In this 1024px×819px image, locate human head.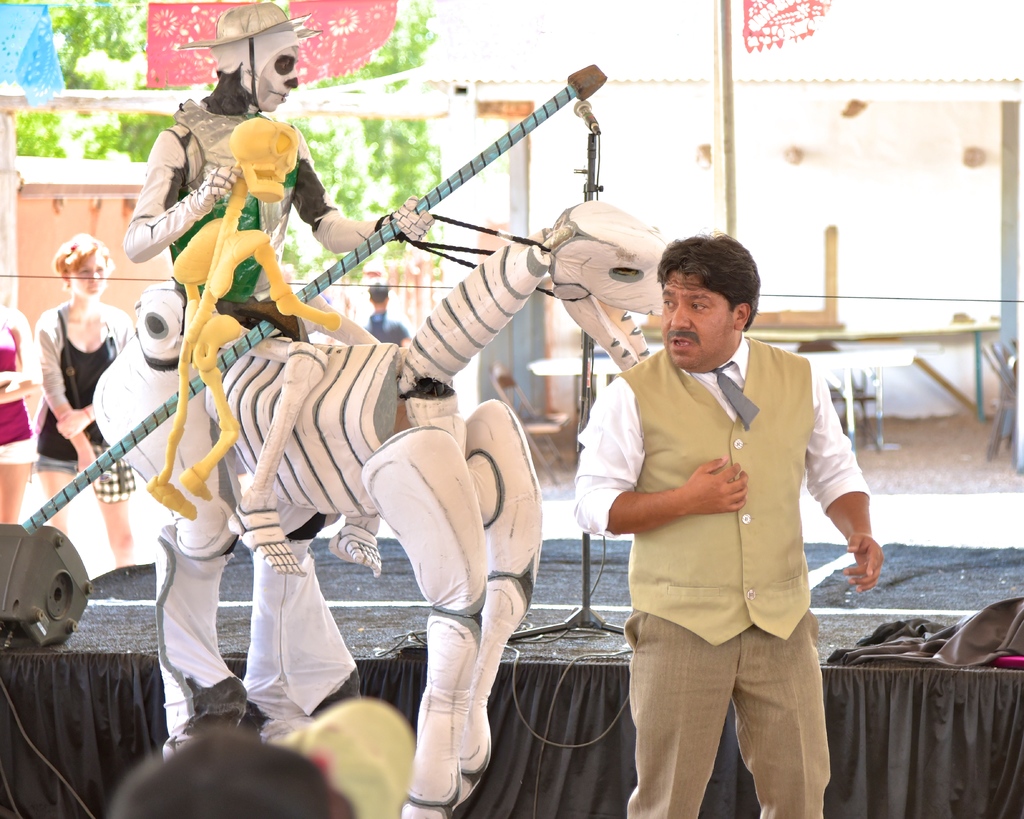
Bounding box: [left=652, top=229, right=766, bottom=354].
